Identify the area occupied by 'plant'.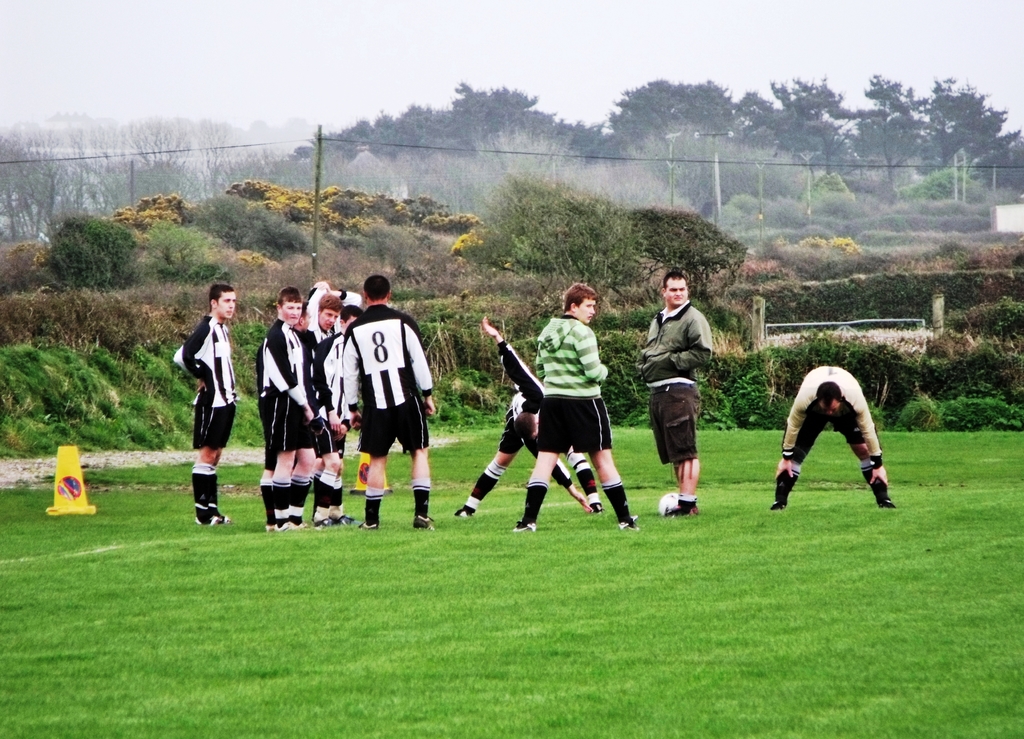
Area: 797, 233, 821, 248.
